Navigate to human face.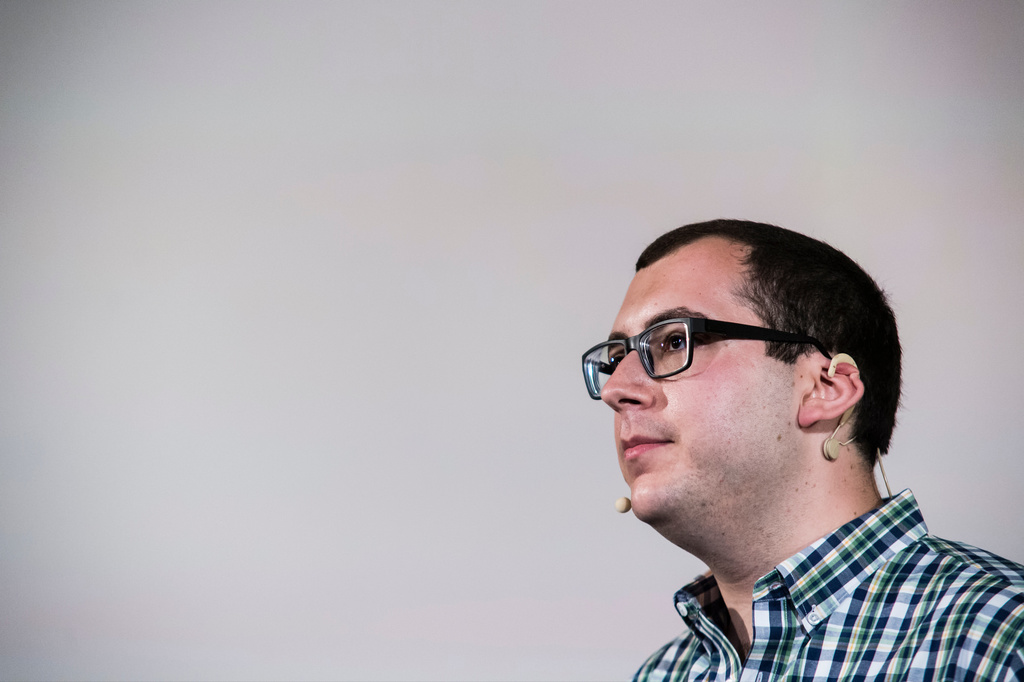
Navigation target: 600/232/800/521.
